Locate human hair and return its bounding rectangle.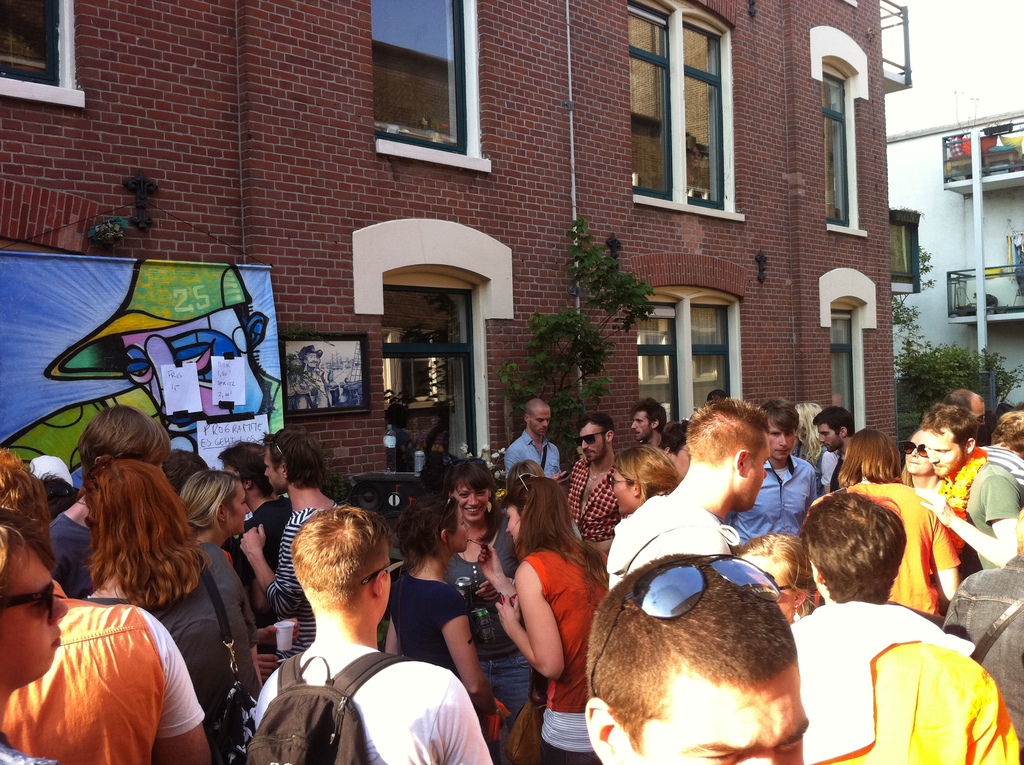
BBox(0, 449, 56, 575).
